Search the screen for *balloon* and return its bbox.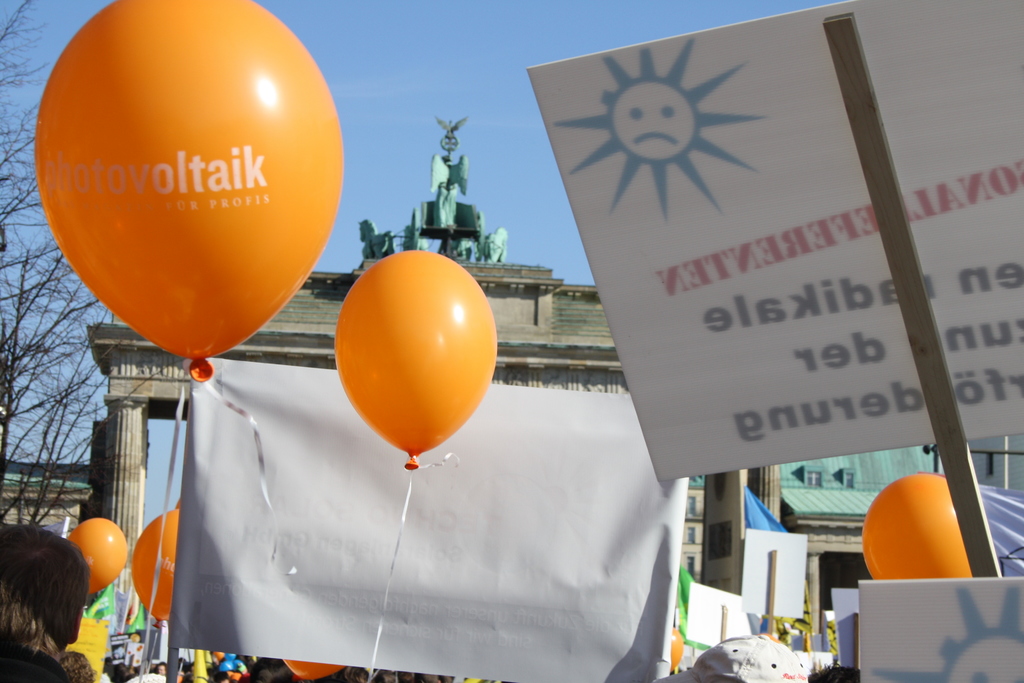
Found: locate(34, 0, 346, 381).
